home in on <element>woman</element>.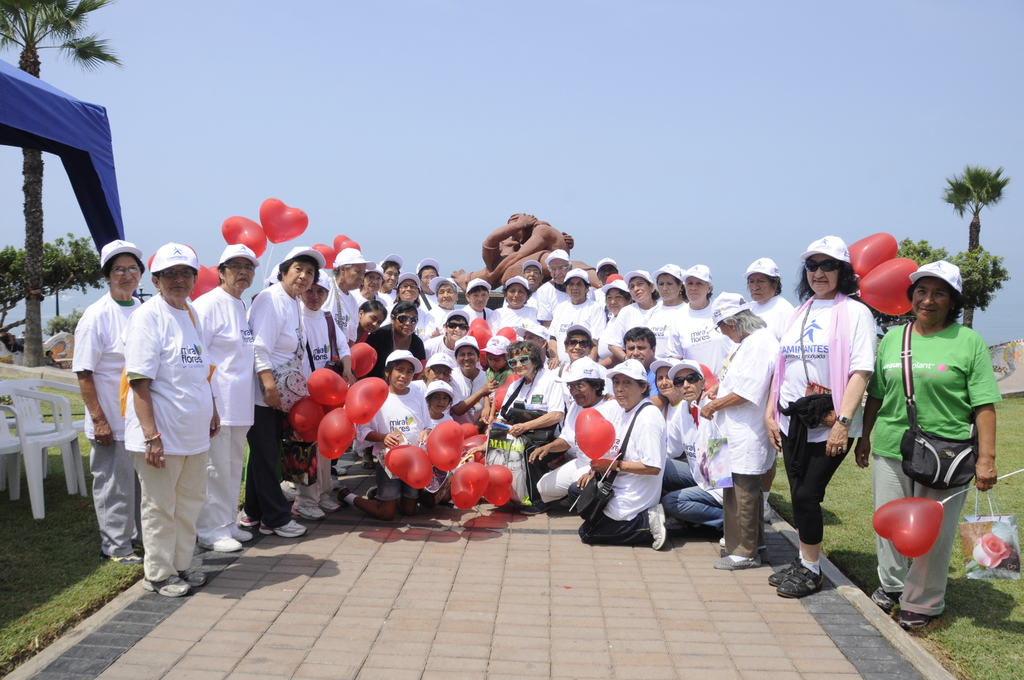
Homed in at <bbox>426, 275, 460, 337</bbox>.
